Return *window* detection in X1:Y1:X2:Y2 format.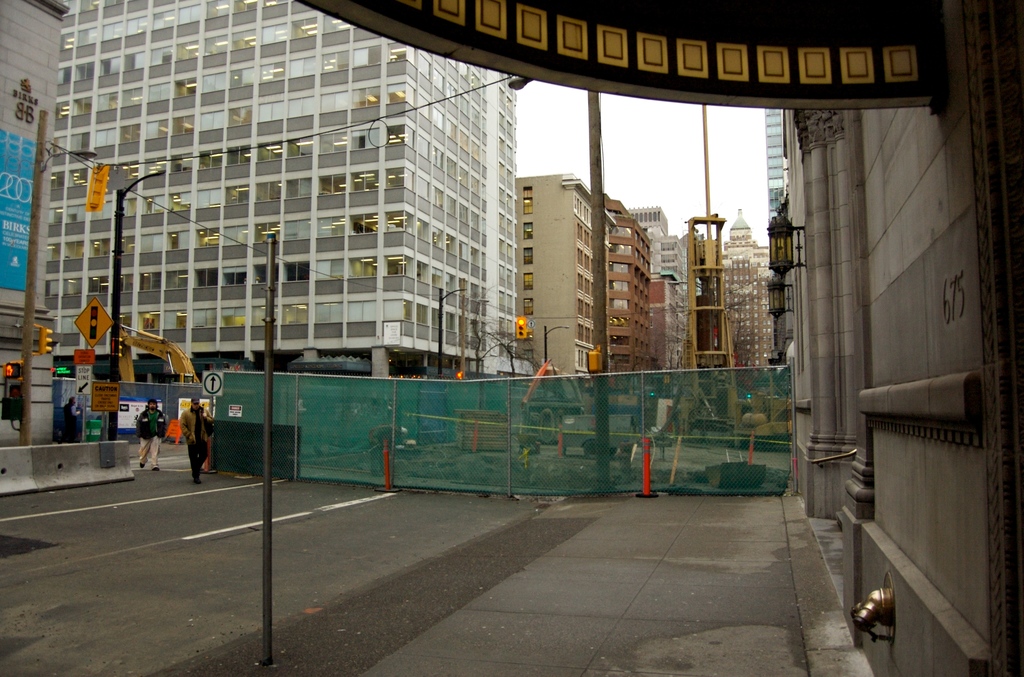
385:87:406:104.
